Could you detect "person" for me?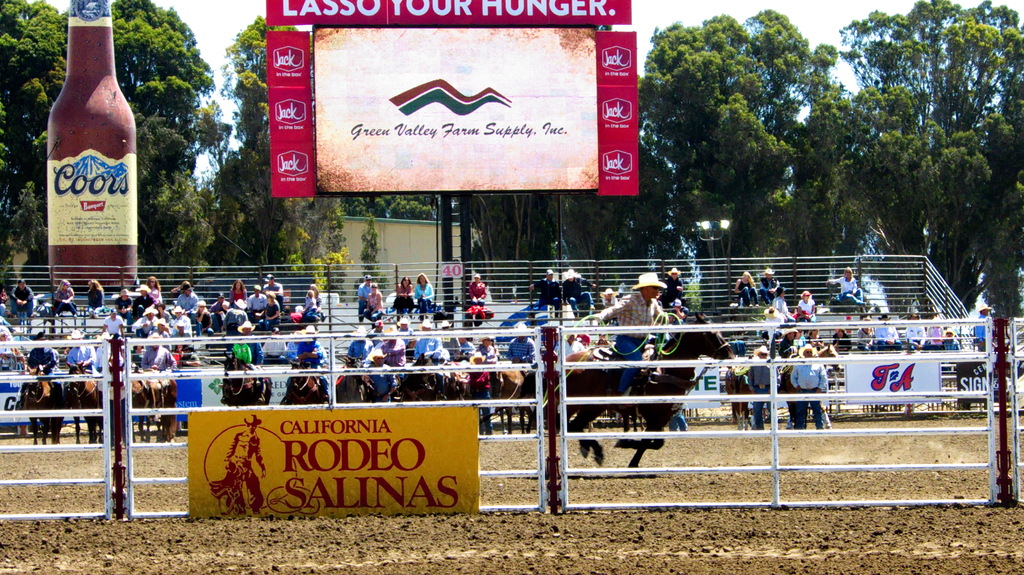
Detection result: left=737, top=271, right=766, bottom=310.
